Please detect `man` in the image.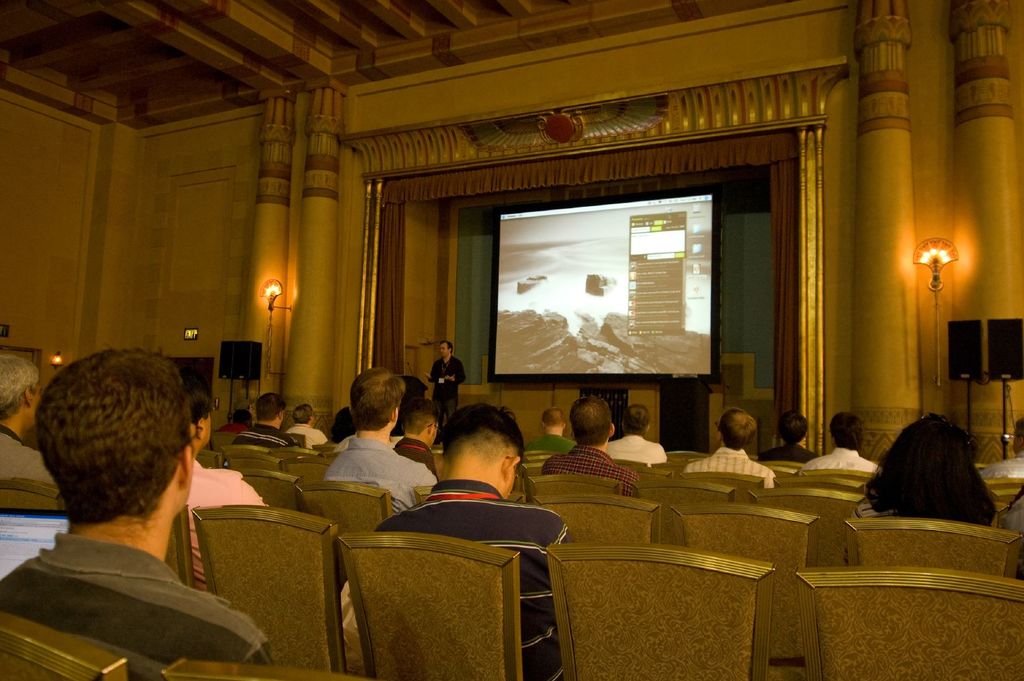
<box>375,401,580,680</box>.
